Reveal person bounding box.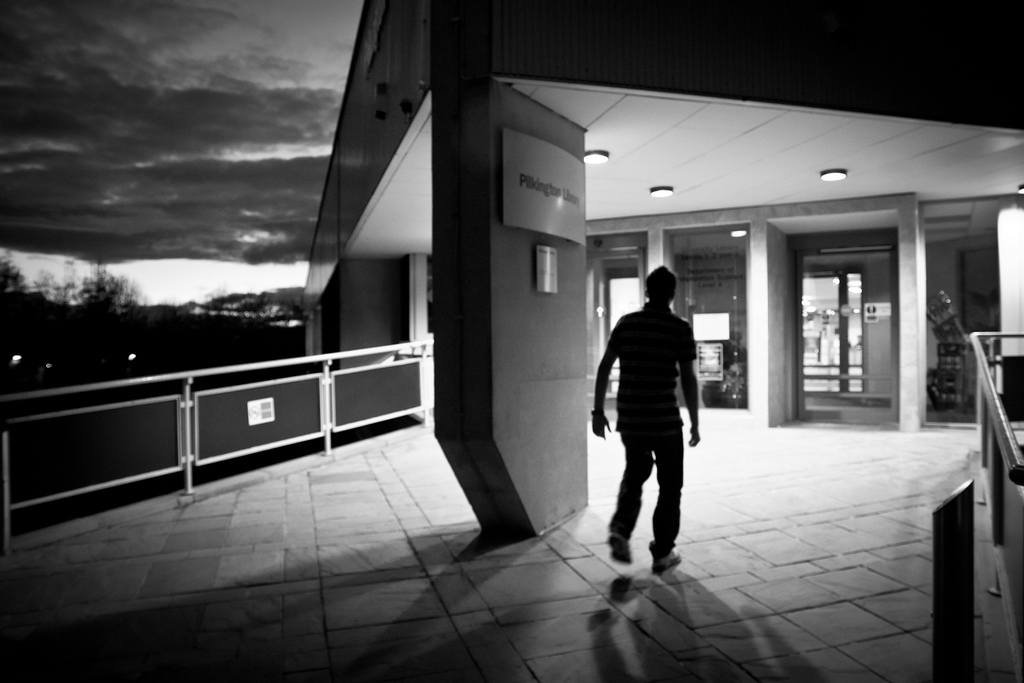
Revealed: locate(599, 251, 709, 582).
